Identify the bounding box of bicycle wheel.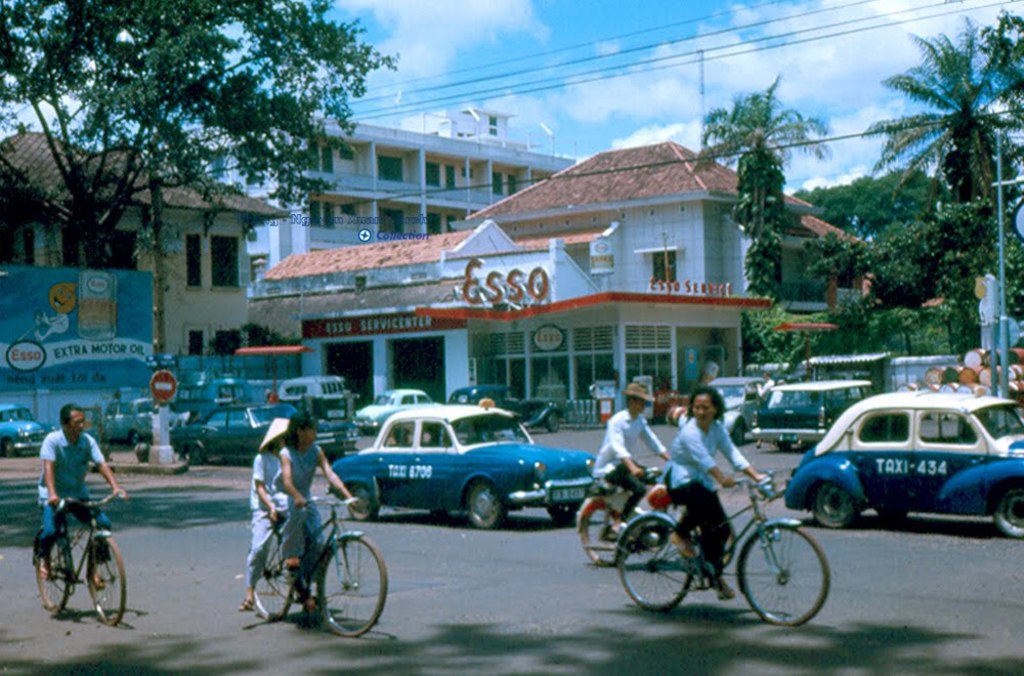
box=[748, 530, 821, 629].
